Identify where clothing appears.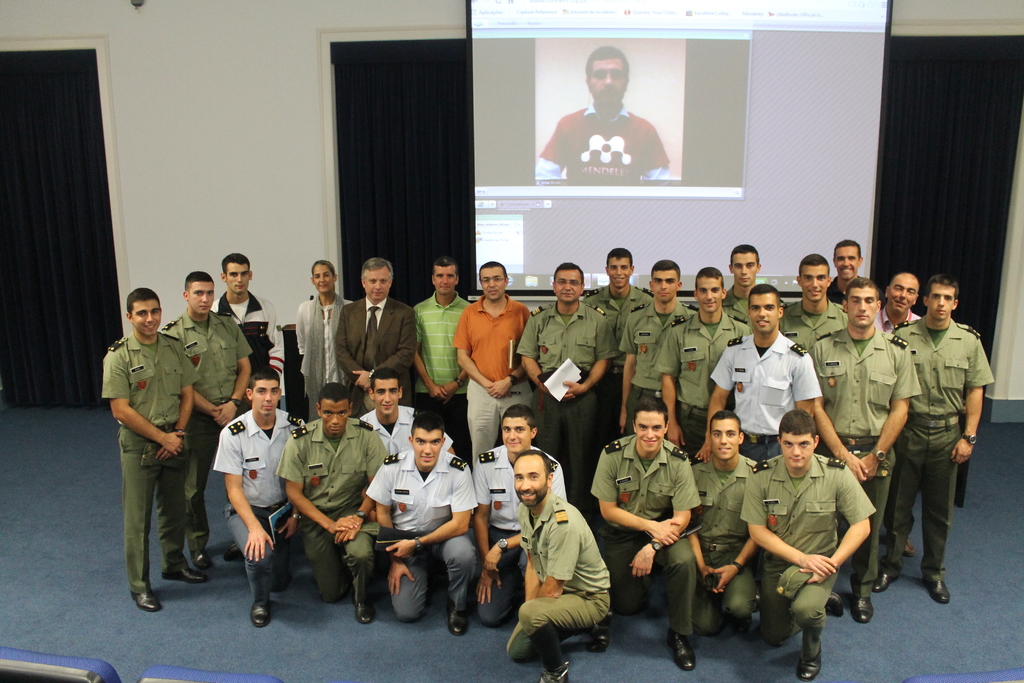
Appears at {"x1": 497, "y1": 500, "x2": 628, "y2": 682}.
